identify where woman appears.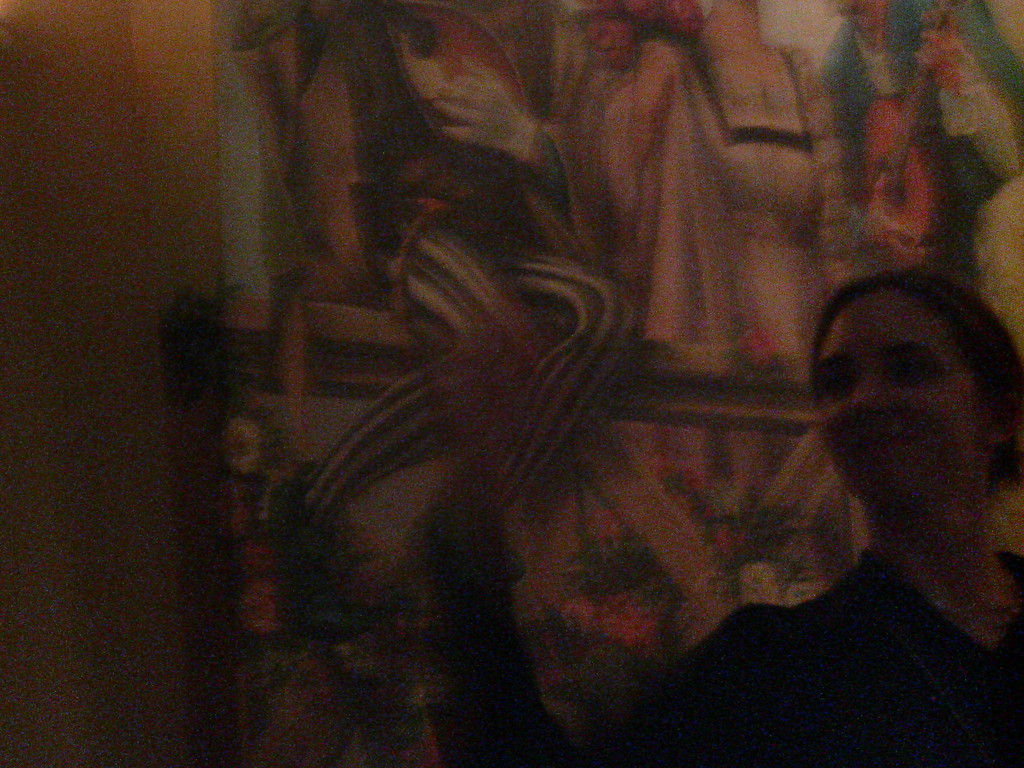
Appears at (411,268,1023,767).
